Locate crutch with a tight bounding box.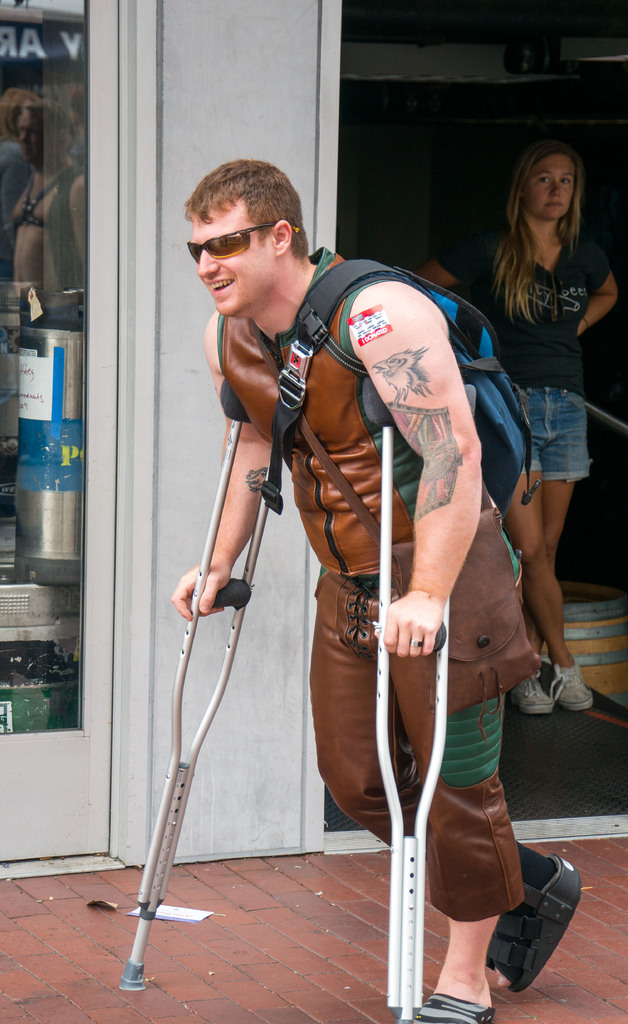
BBox(117, 376, 292, 994).
